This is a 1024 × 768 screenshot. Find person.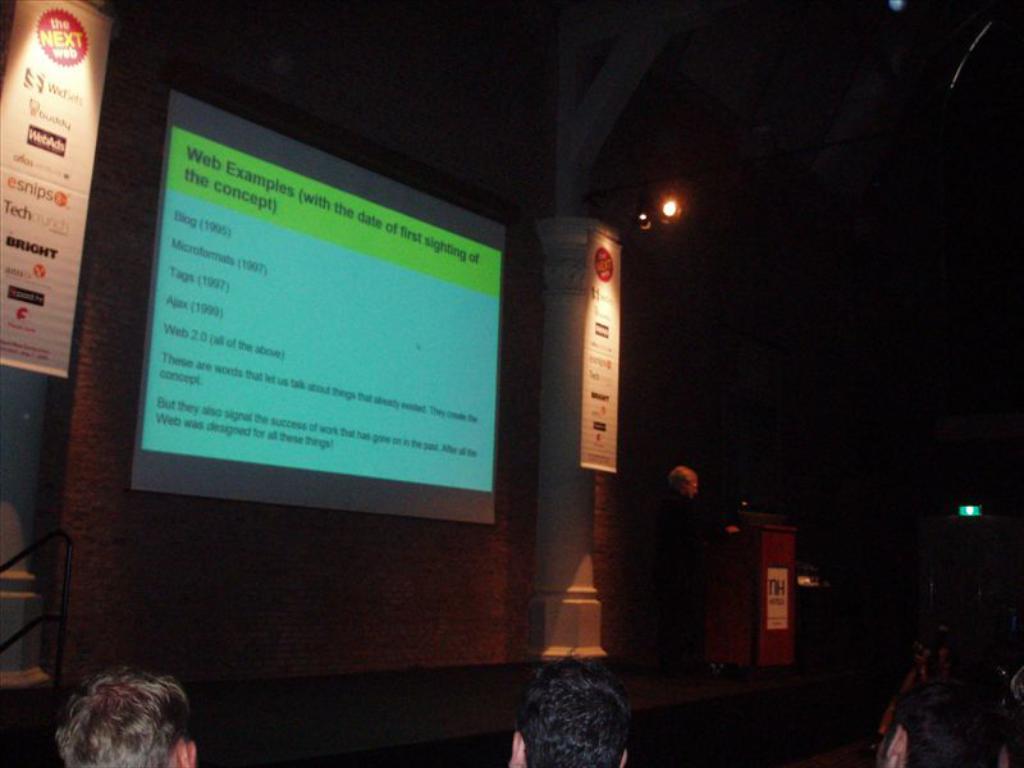
Bounding box: left=54, top=667, right=198, bottom=767.
